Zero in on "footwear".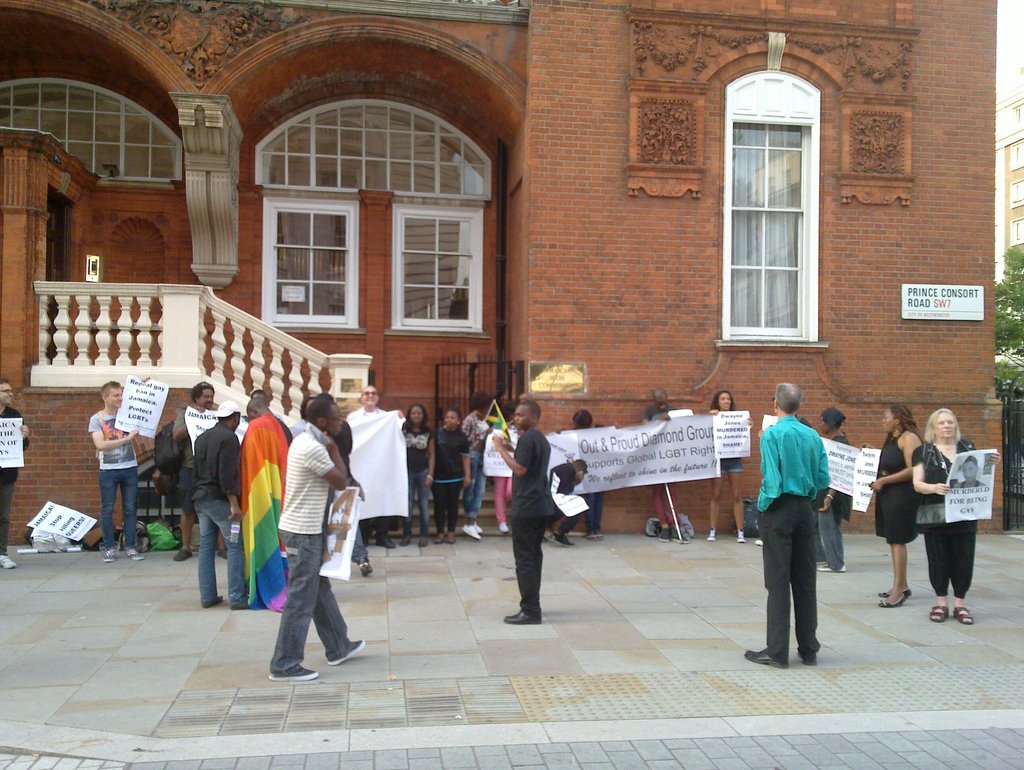
Zeroed in: [left=930, top=605, right=952, bottom=624].
